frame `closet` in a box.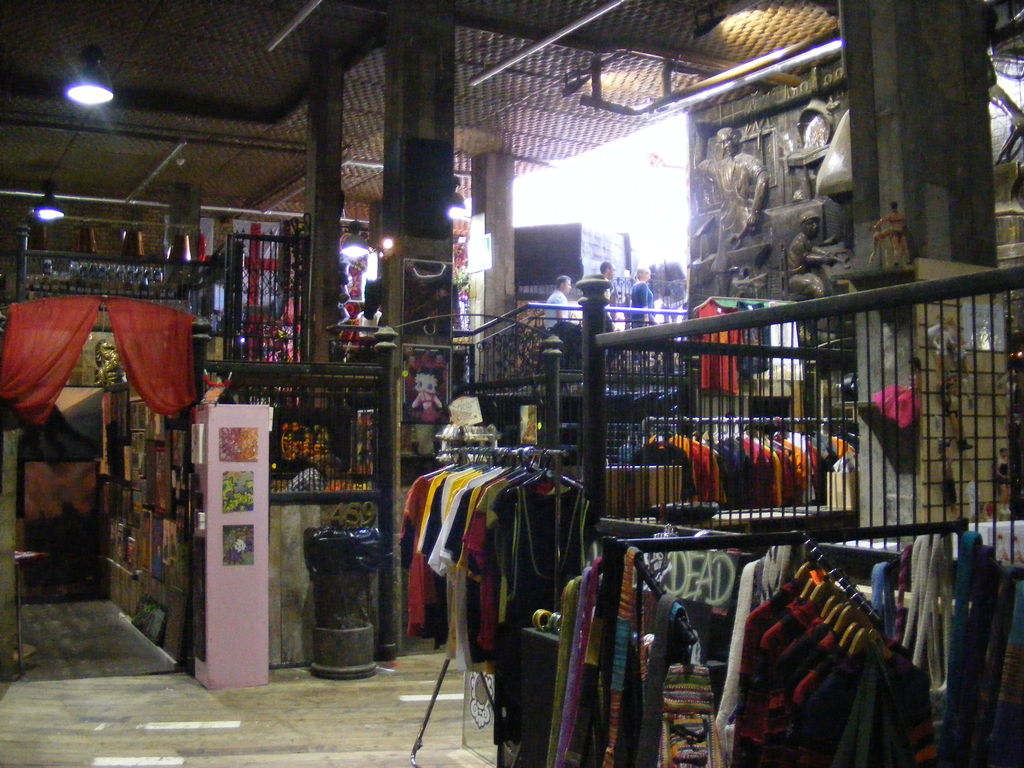
(691, 300, 769, 395).
